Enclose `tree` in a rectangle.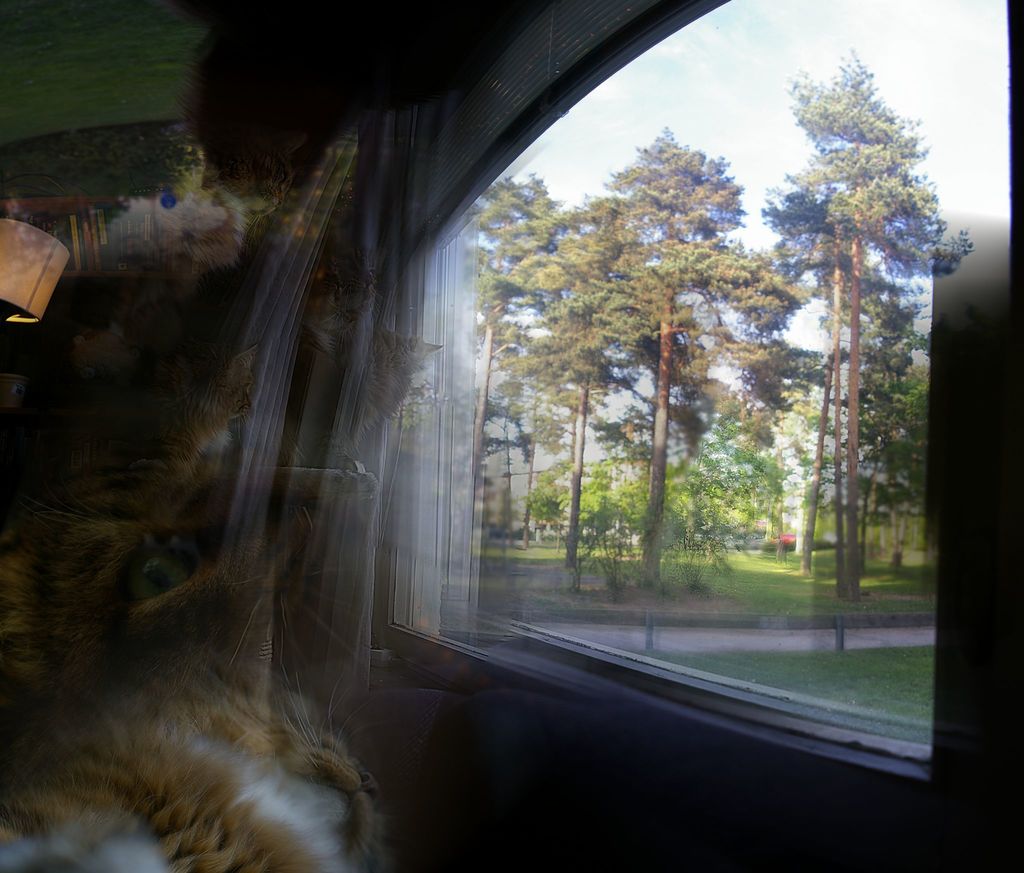
[456, 173, 564, 481].
